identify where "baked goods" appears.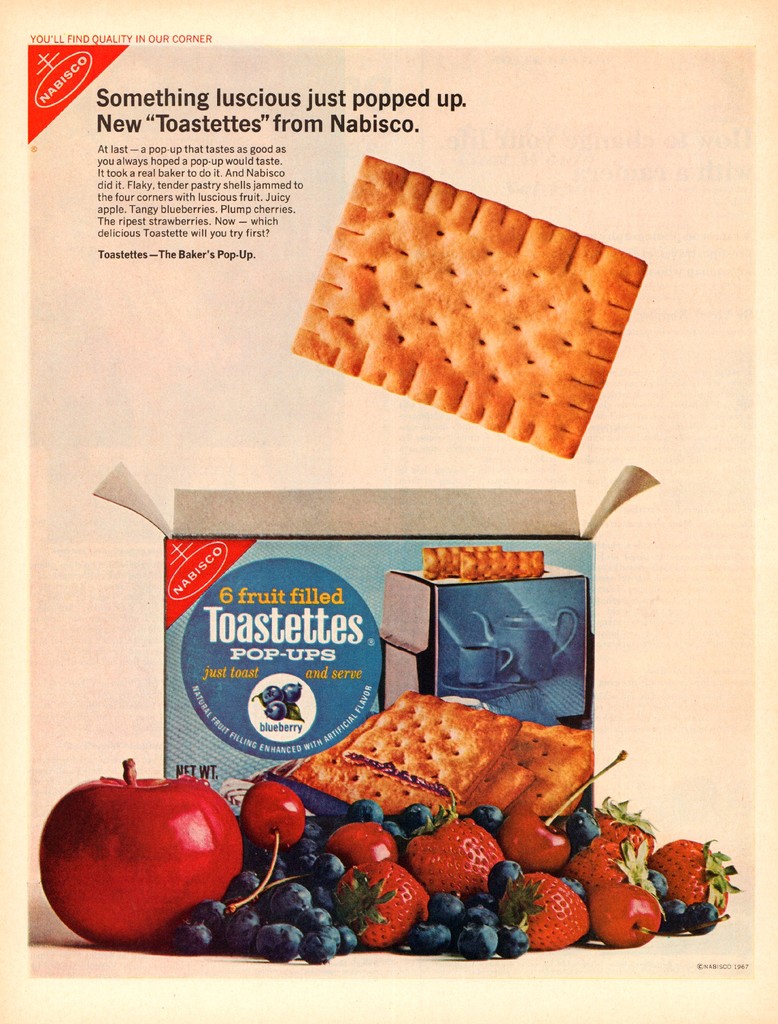
Appears at BBox(462, 548, 546, 583).
